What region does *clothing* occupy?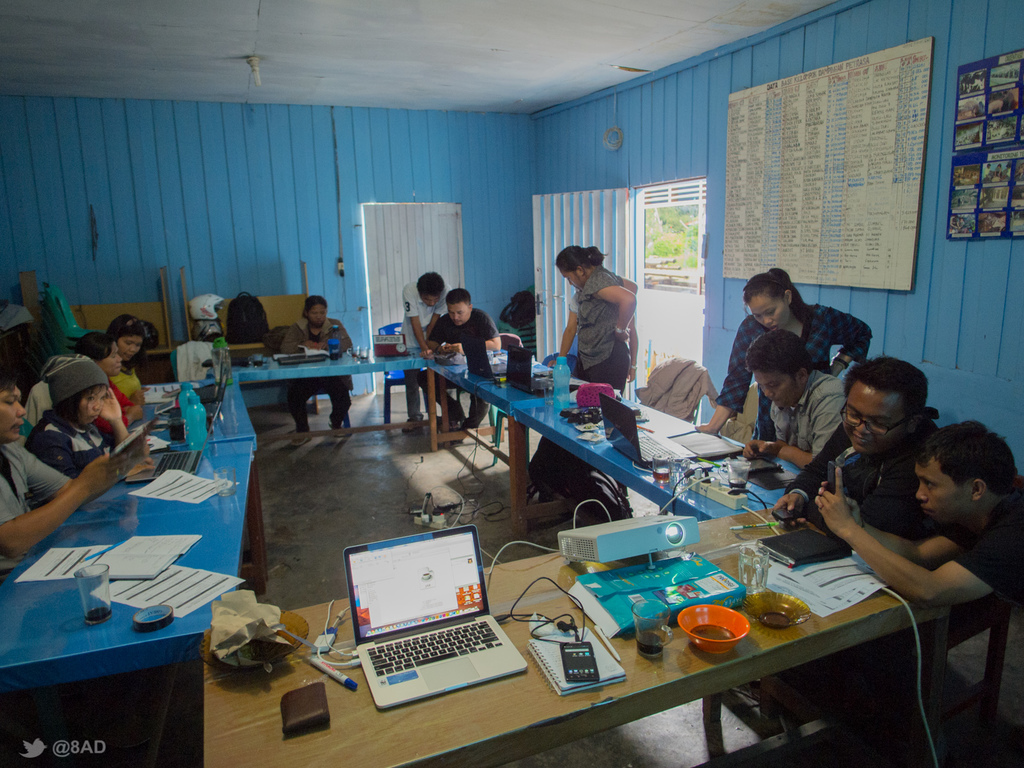
773 413 948 537.
